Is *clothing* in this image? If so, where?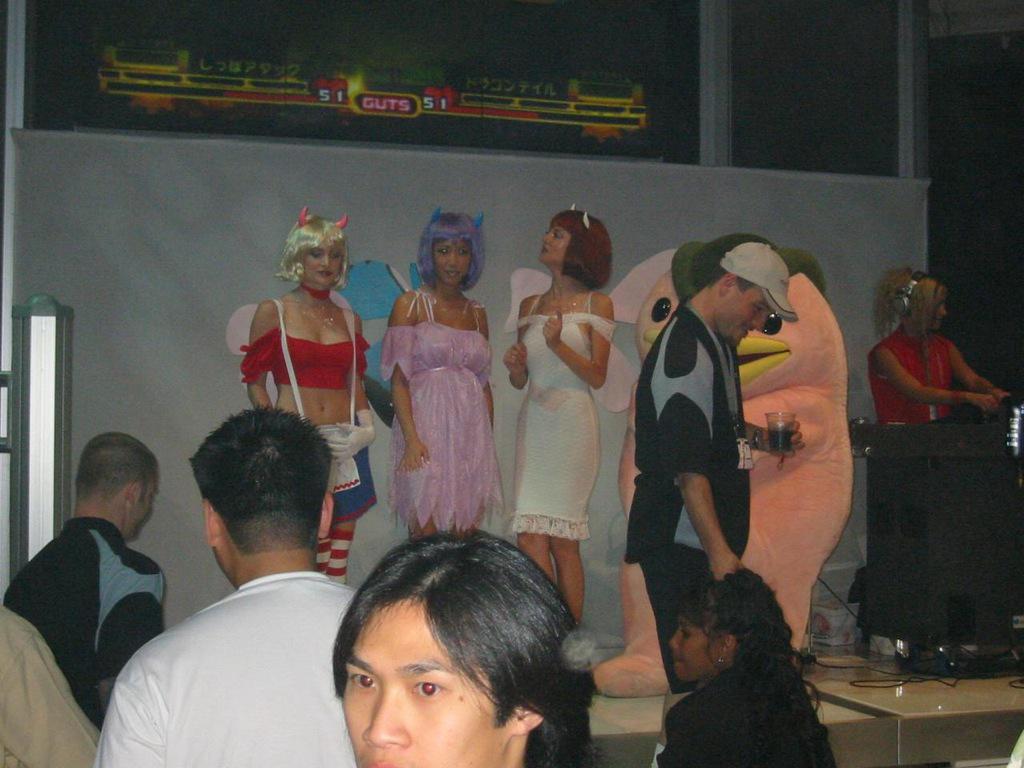
Yes, at [505,287,619,539].
